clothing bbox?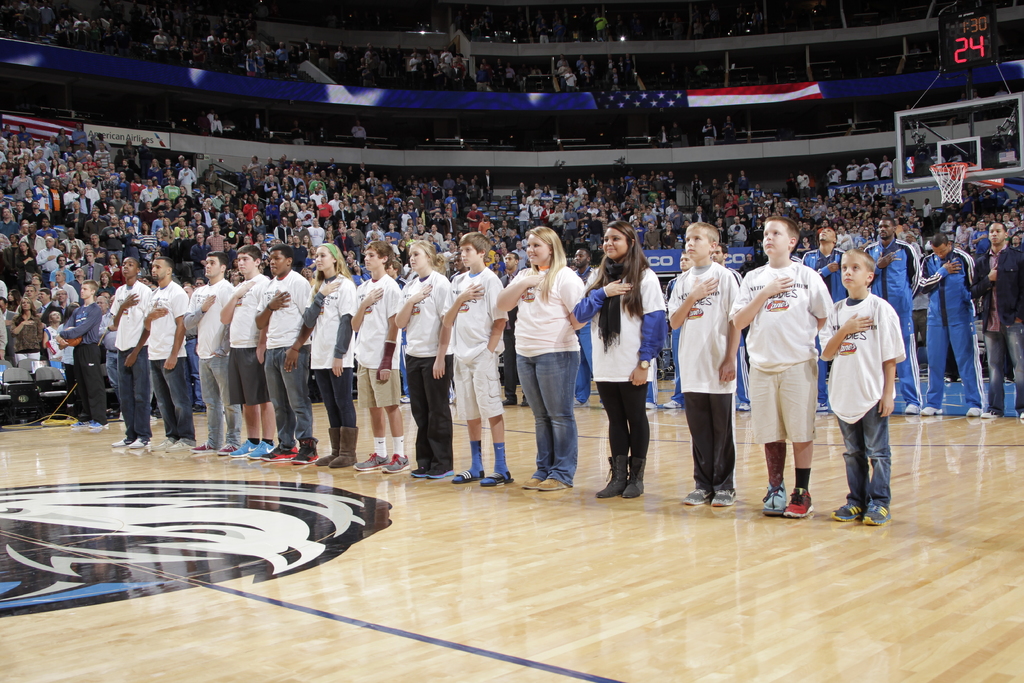
left=99, top=220, right=122, bottom=258
